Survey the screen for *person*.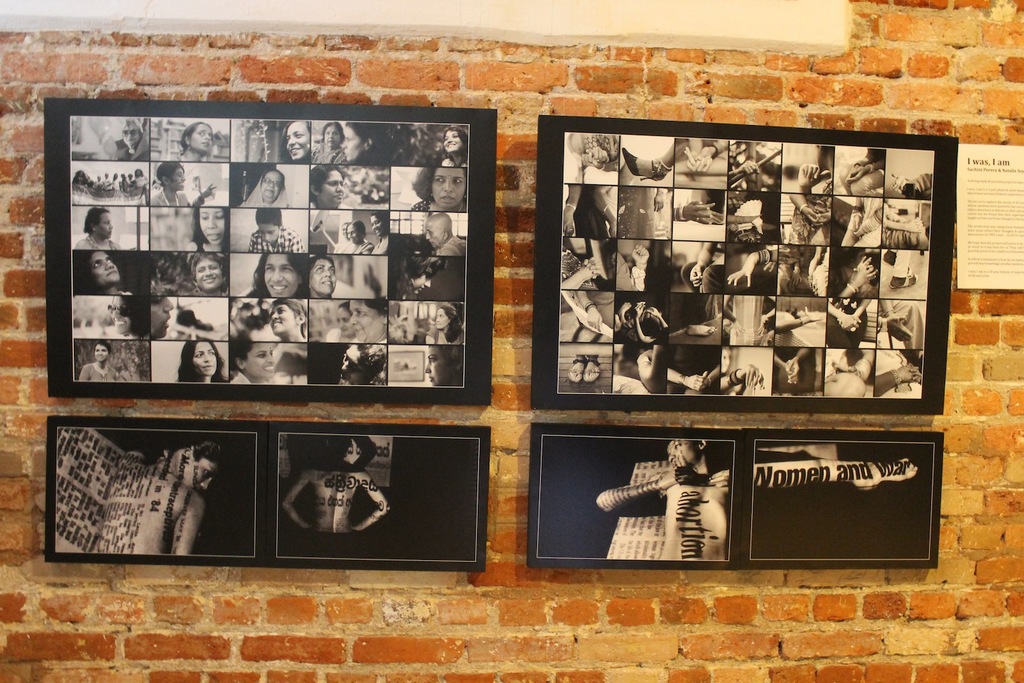
Survey found: crop(566, 349, 603, 385).
